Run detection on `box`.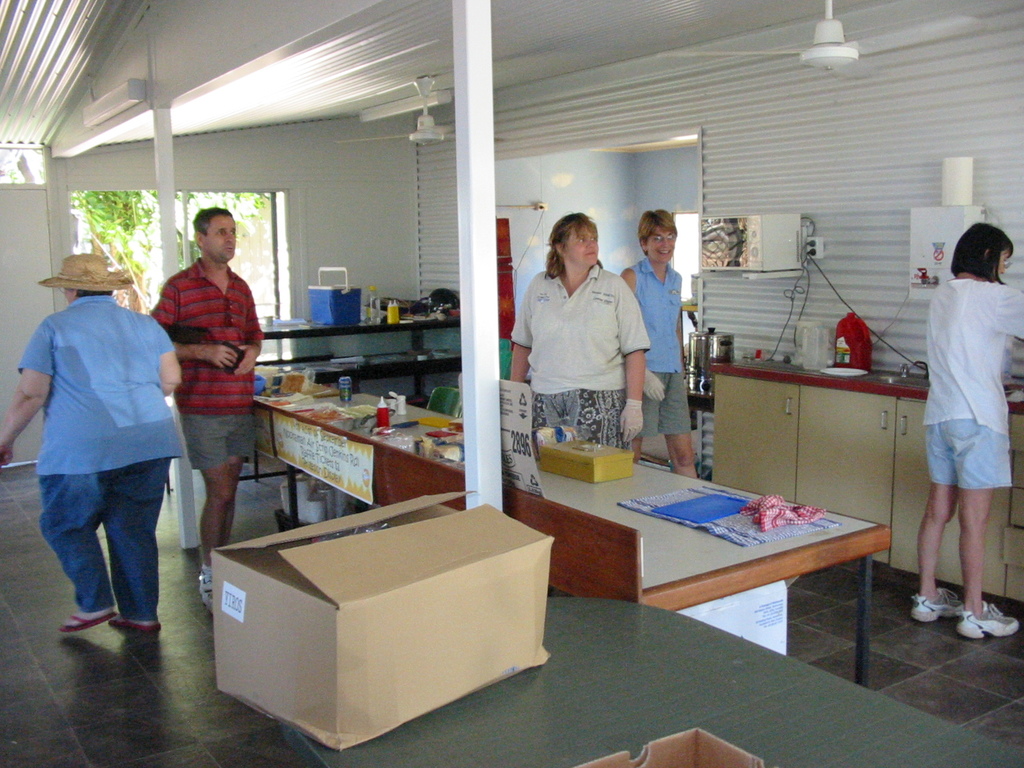
Result: (x1=574, y1=728, x2=774, y2=767).
